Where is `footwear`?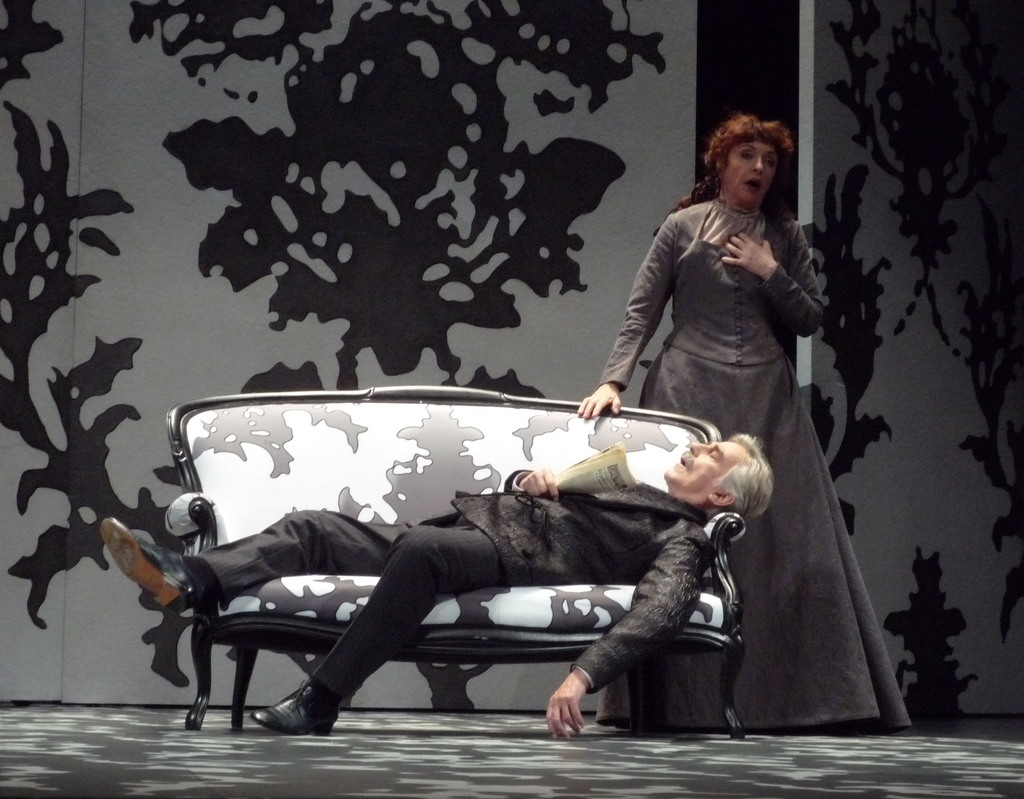
locate(98, 517, 211, 617).
